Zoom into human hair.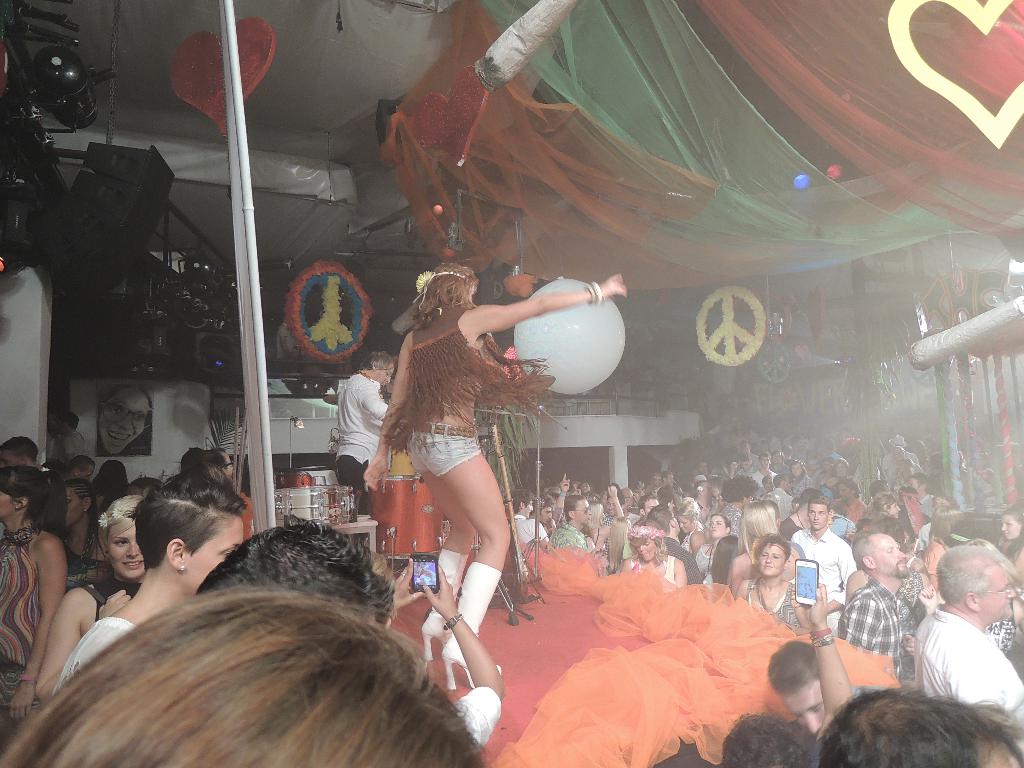
Zoom target: 767 638 822 693.
